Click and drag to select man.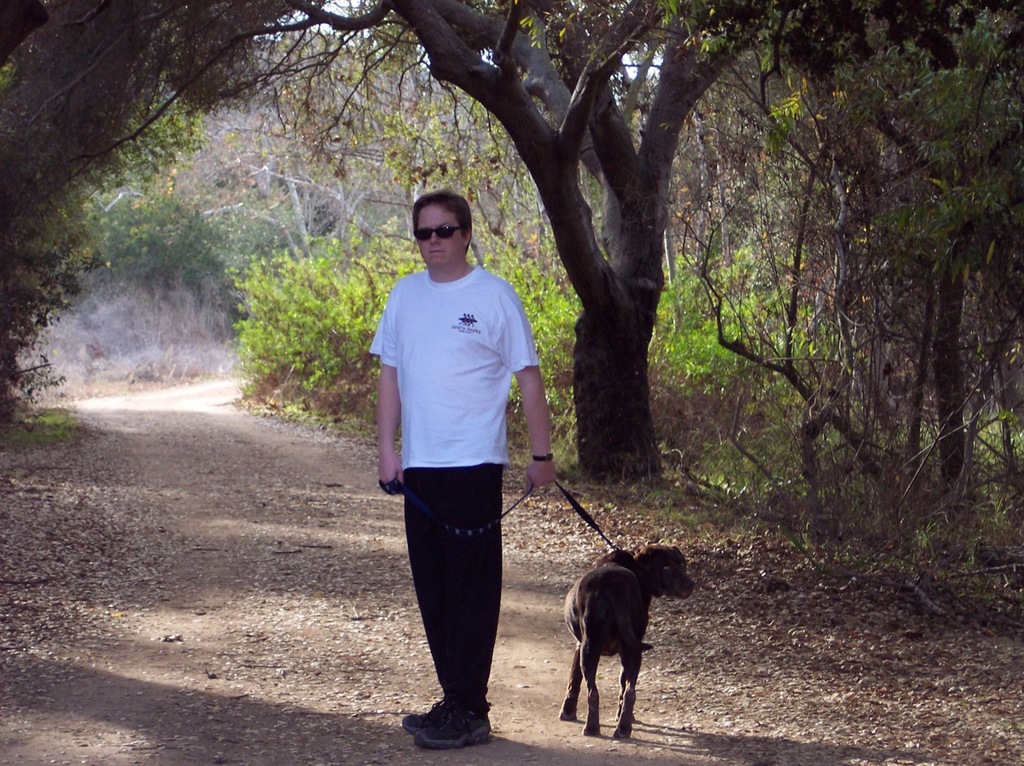
Selection: locate(363, 189, 551, 745).
